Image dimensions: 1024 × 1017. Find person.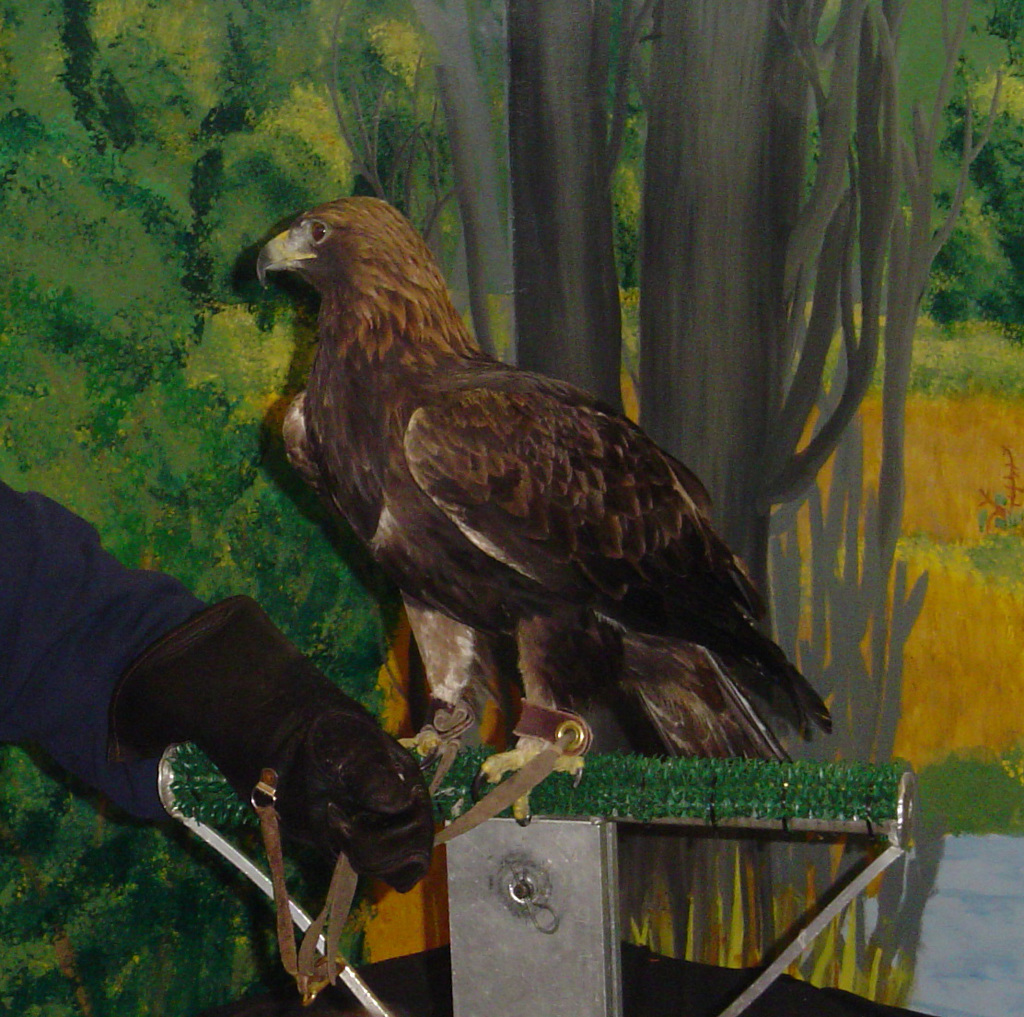
left=0, top=461, right=442, bottom=899.
